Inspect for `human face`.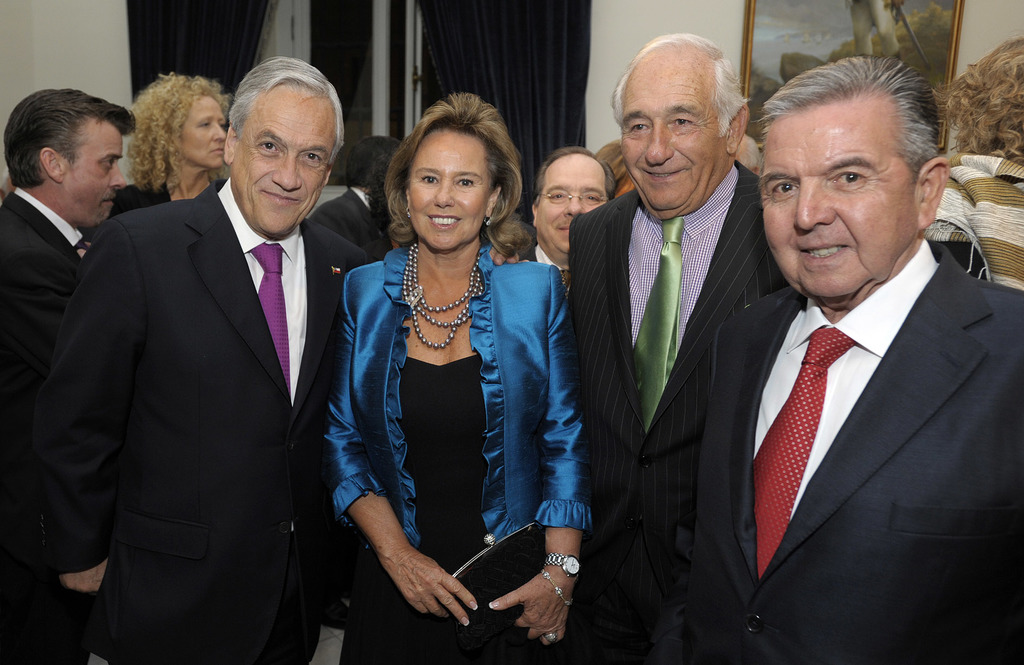
Inspection: bbox=(184, 97, 226, 169).
